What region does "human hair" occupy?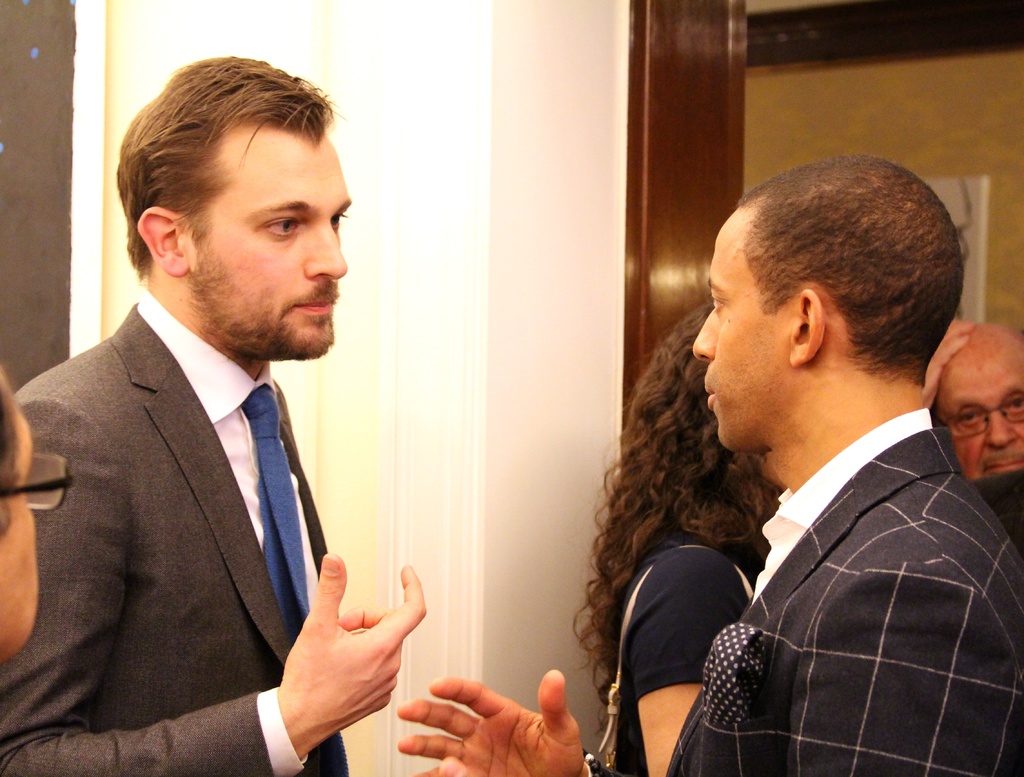
[left=573, top=303, right=785, bottom=736].
